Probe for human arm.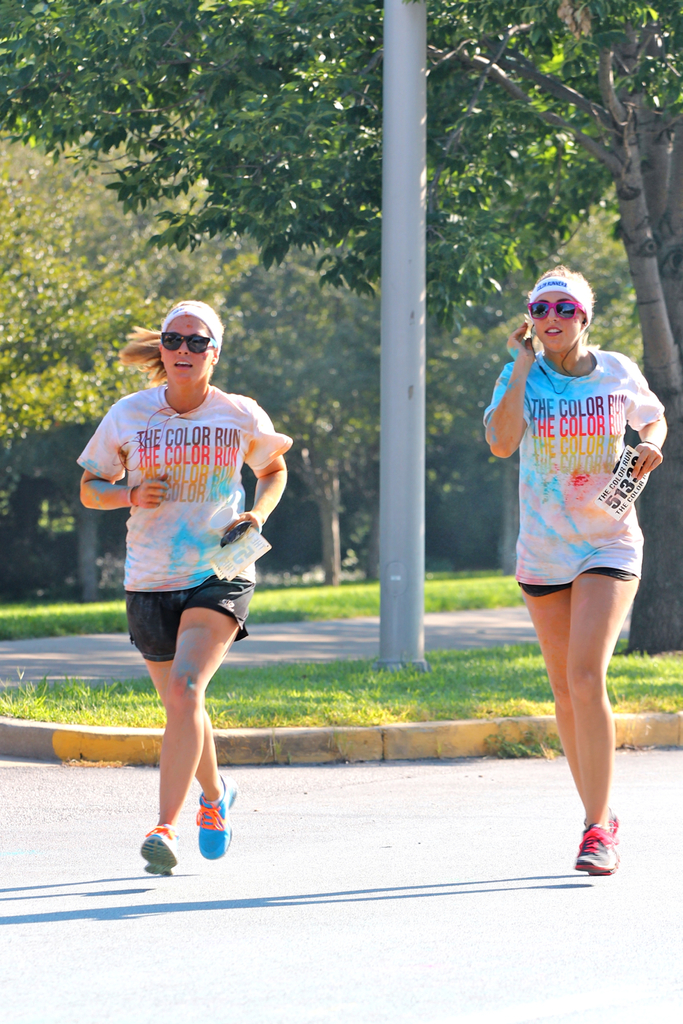
Probe result: {"left": 74, "top": 399, "right": 171, "bottom": 508}.
